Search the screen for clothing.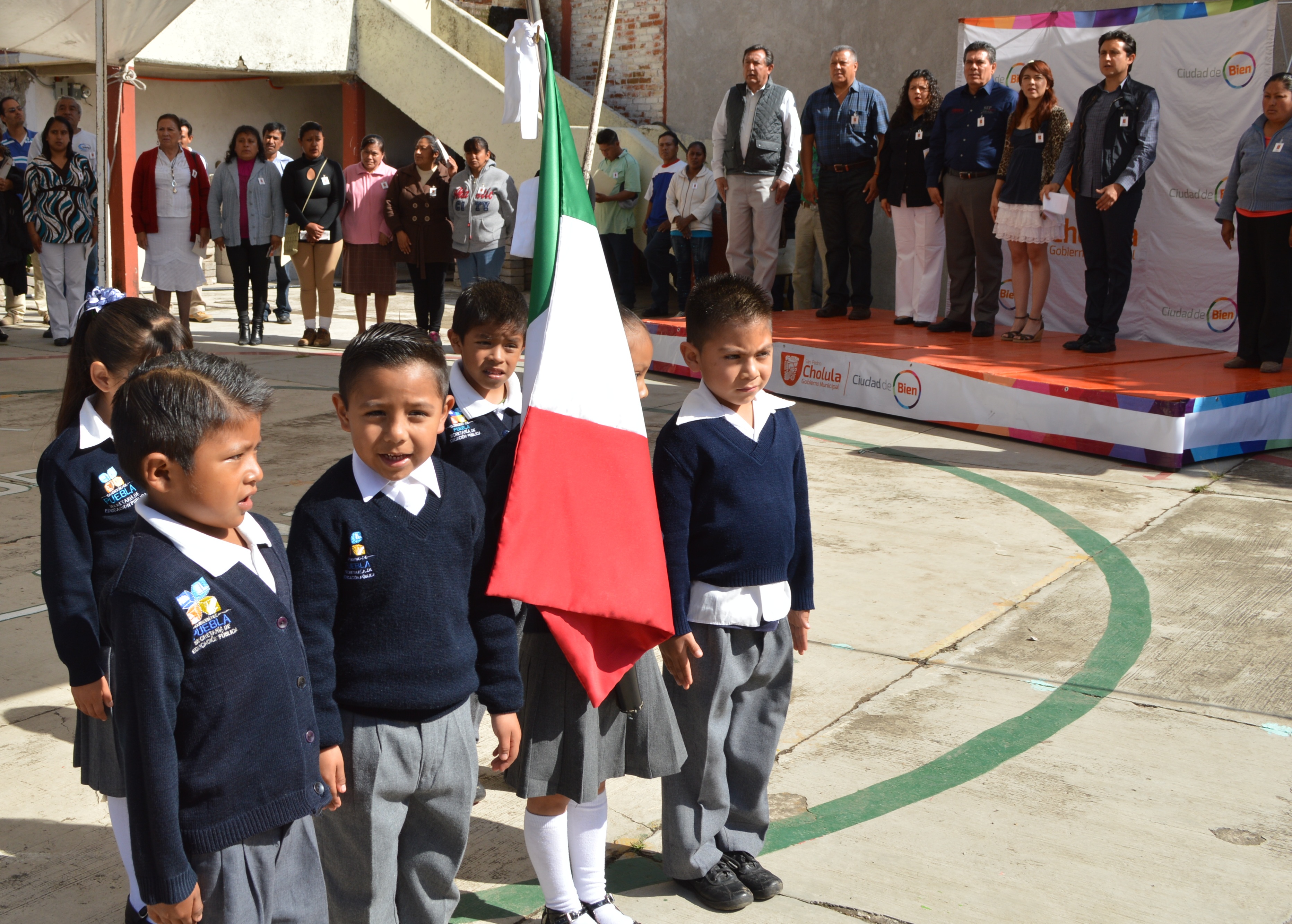
Found at (left=228, top=131, right=283, bottom=306).
